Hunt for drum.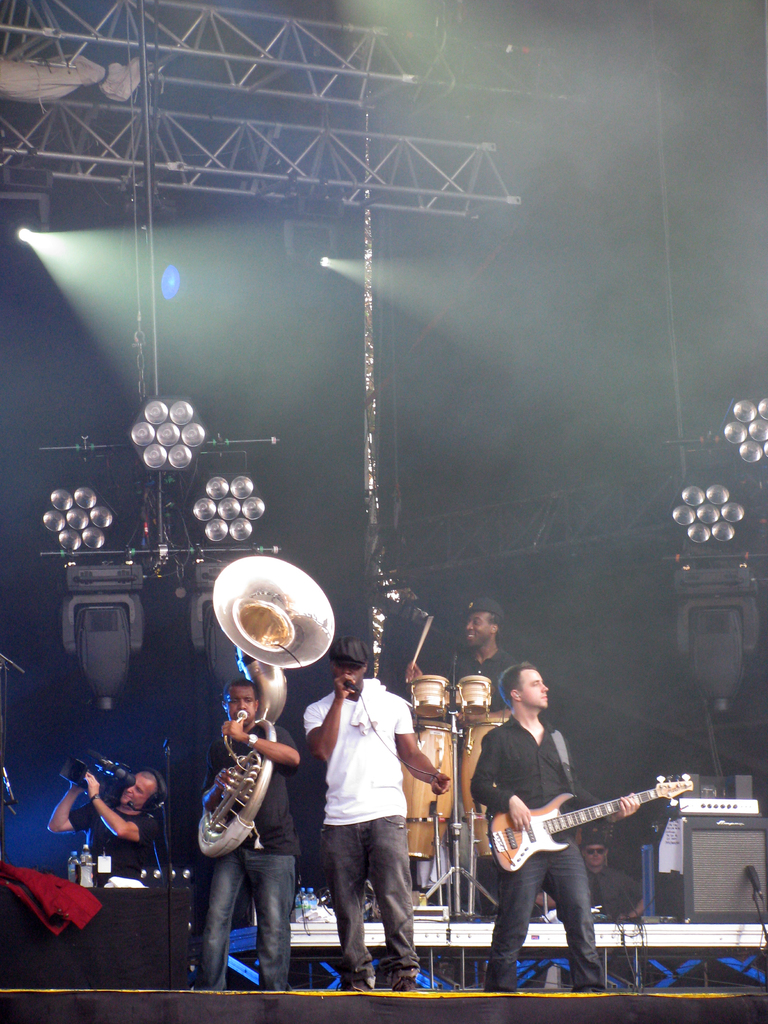
Hunted down at {"x1": 403, "y1": 718, "x2": 460, "y2": 867}.
